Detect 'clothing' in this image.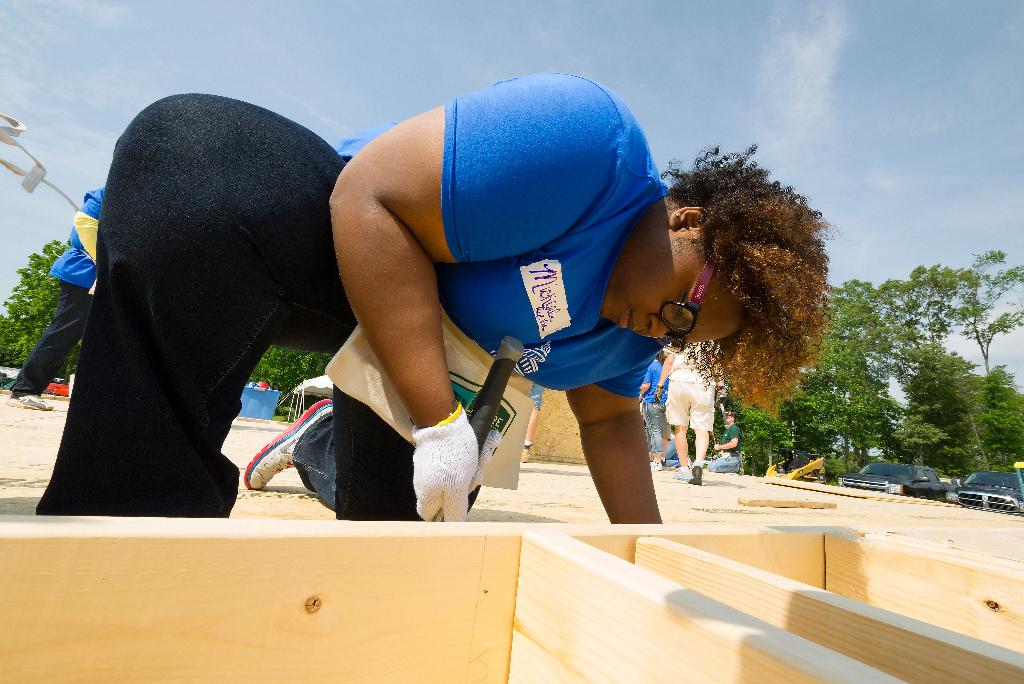
Detection: [342, 65, 663, 398].
